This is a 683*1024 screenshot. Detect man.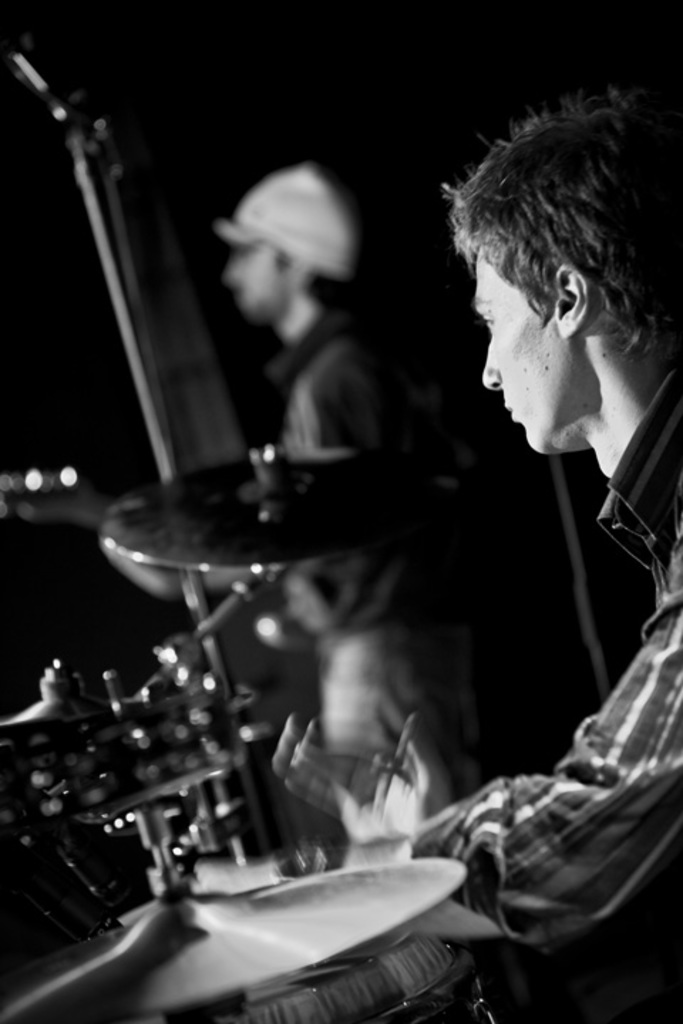
{"left": 205, "top": 162, "right": 390, "bottom": 461}.
